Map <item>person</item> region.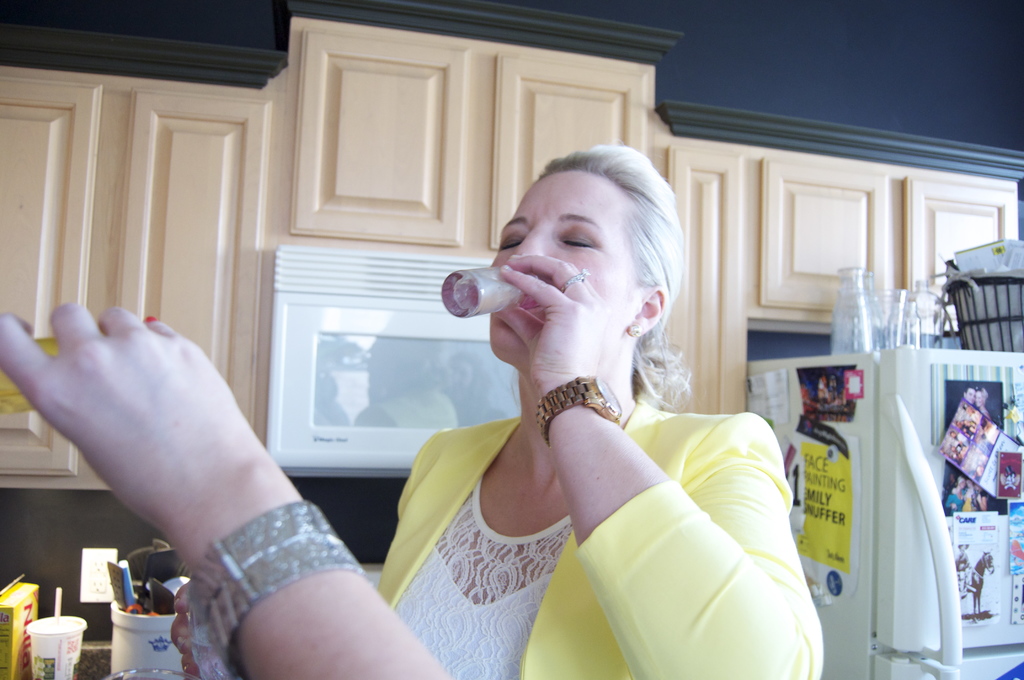
Mapped to bbox(961, 483, 978, 510).
